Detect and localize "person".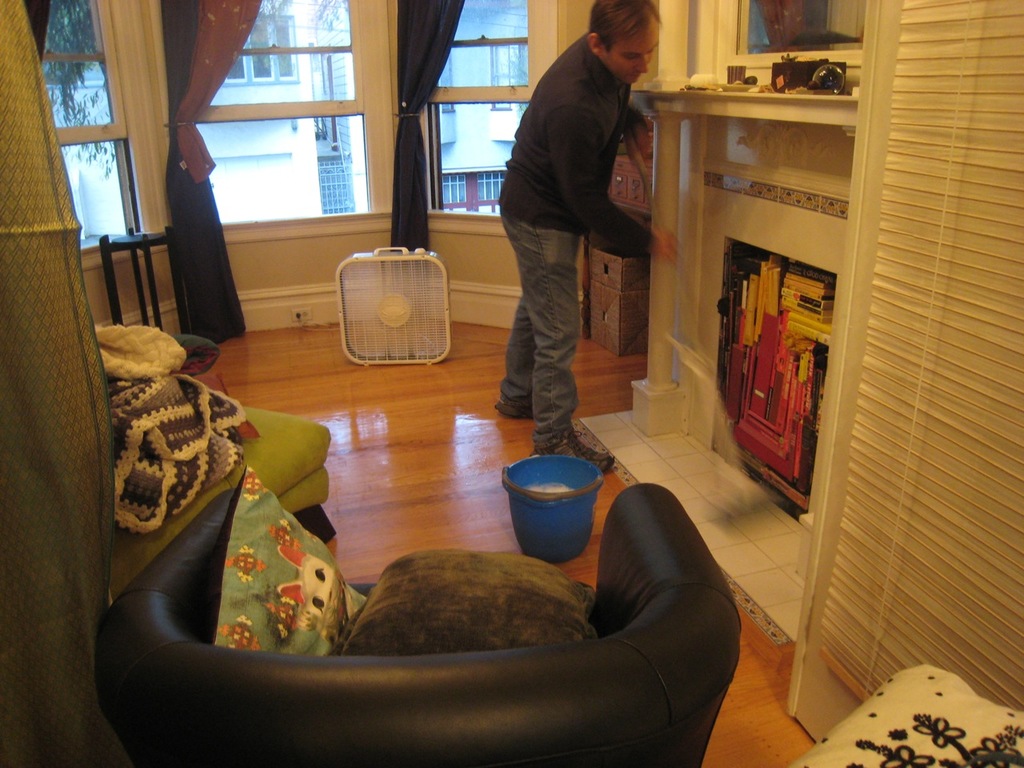
Localized at <box>490,0,678,470</box>.
